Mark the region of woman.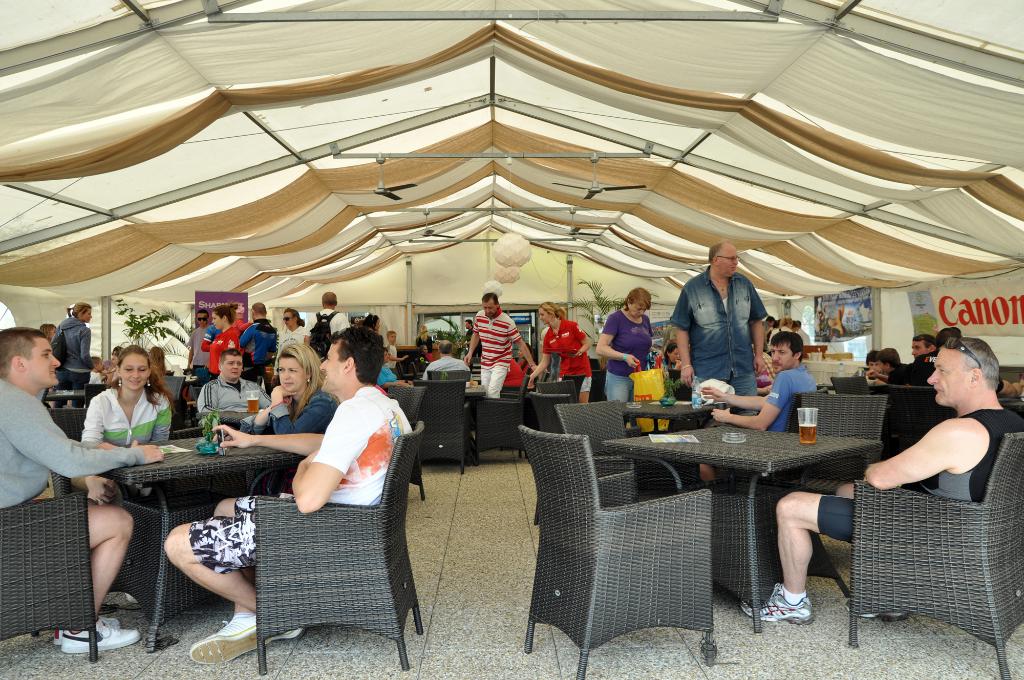
Region: 665:343:682:371.
